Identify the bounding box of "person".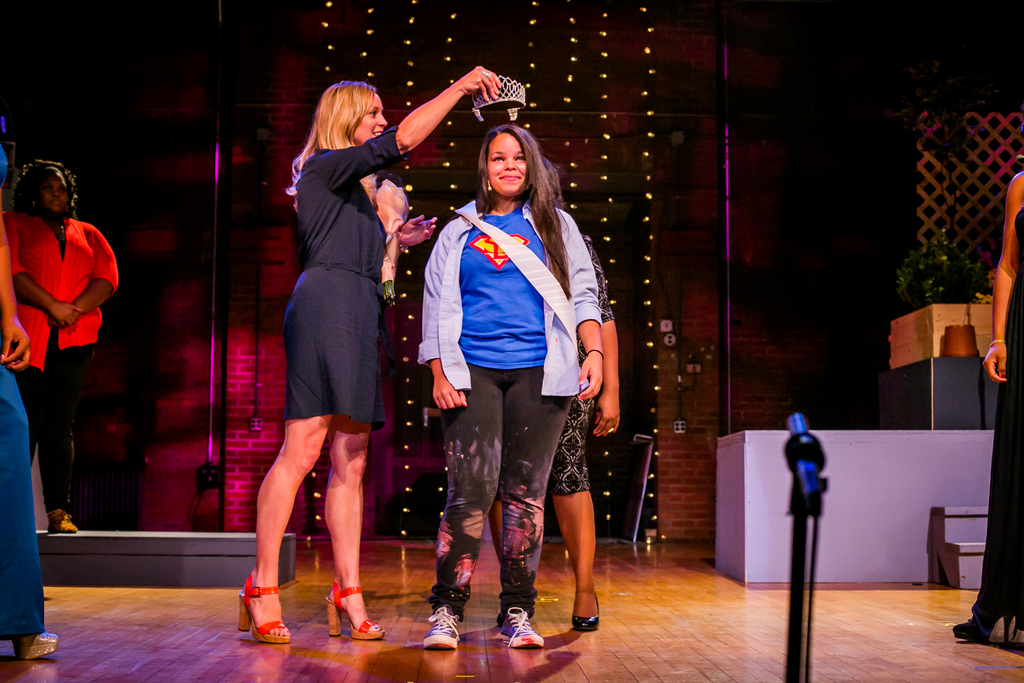
(left=941, top=165, right=1023, bottom=642).
